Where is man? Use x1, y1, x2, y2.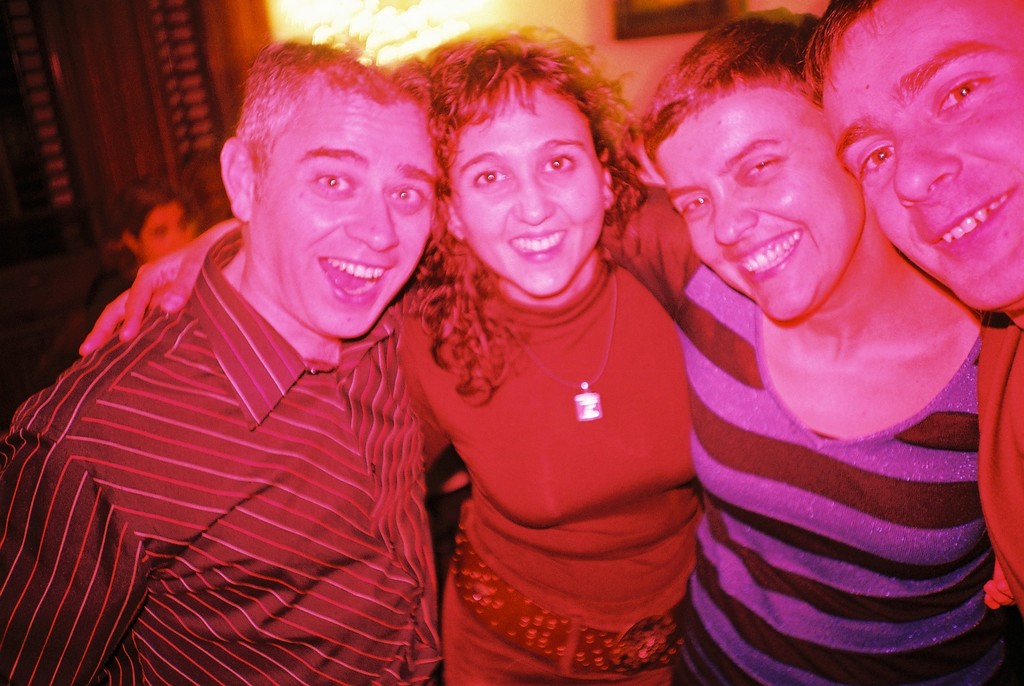
636, 2, 987, 685.
